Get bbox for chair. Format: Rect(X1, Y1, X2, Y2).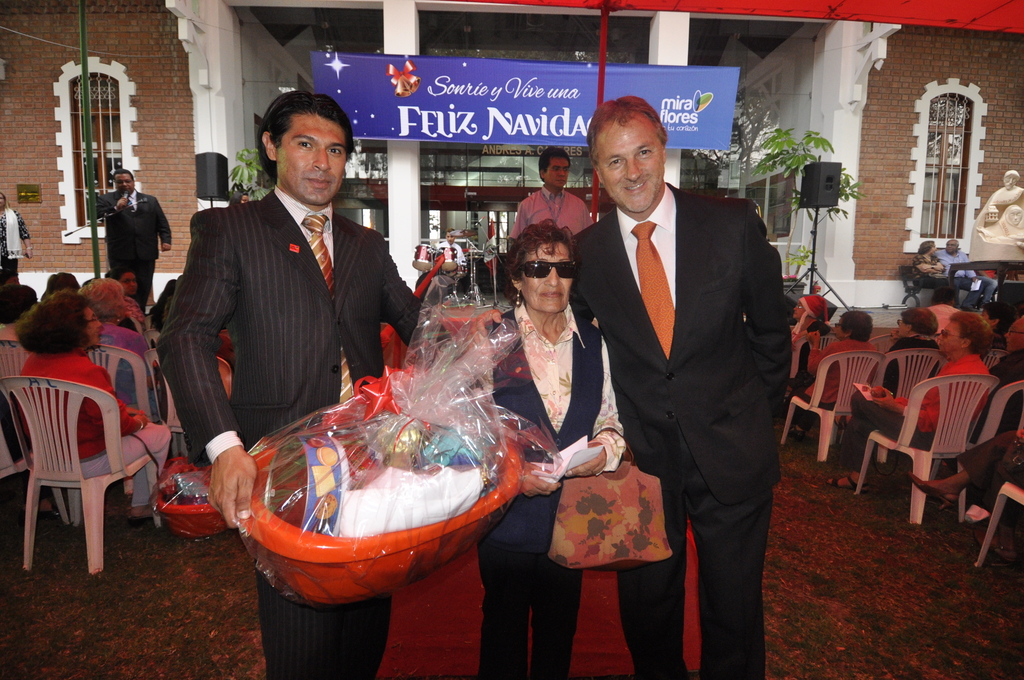
Rect(966, 378, 1023, 450).
